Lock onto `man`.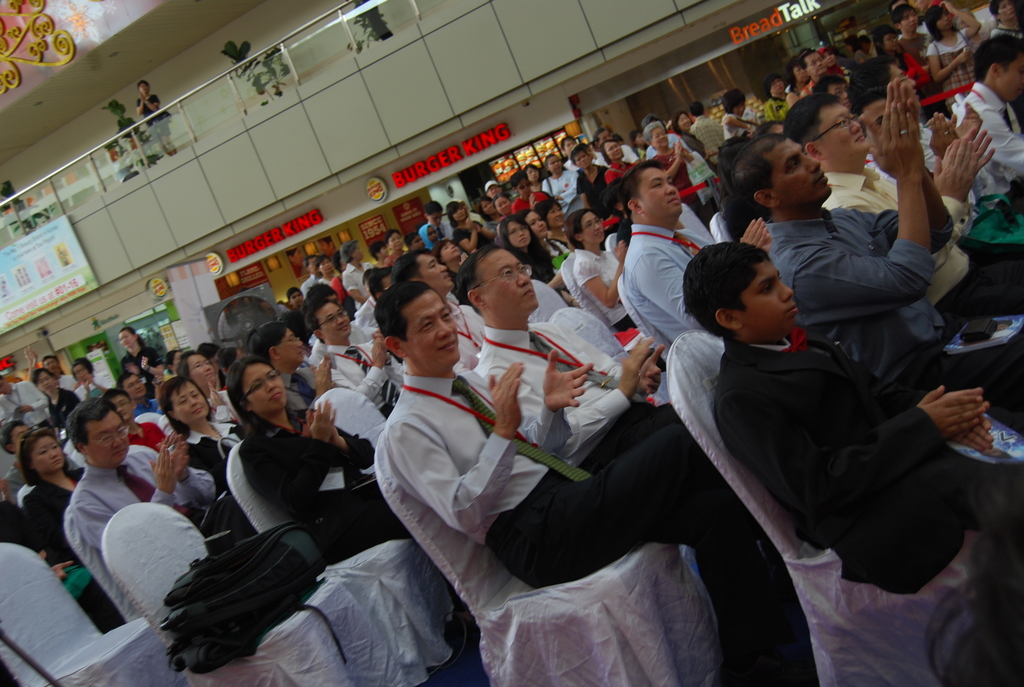
Locked: 371:272:774:686.
